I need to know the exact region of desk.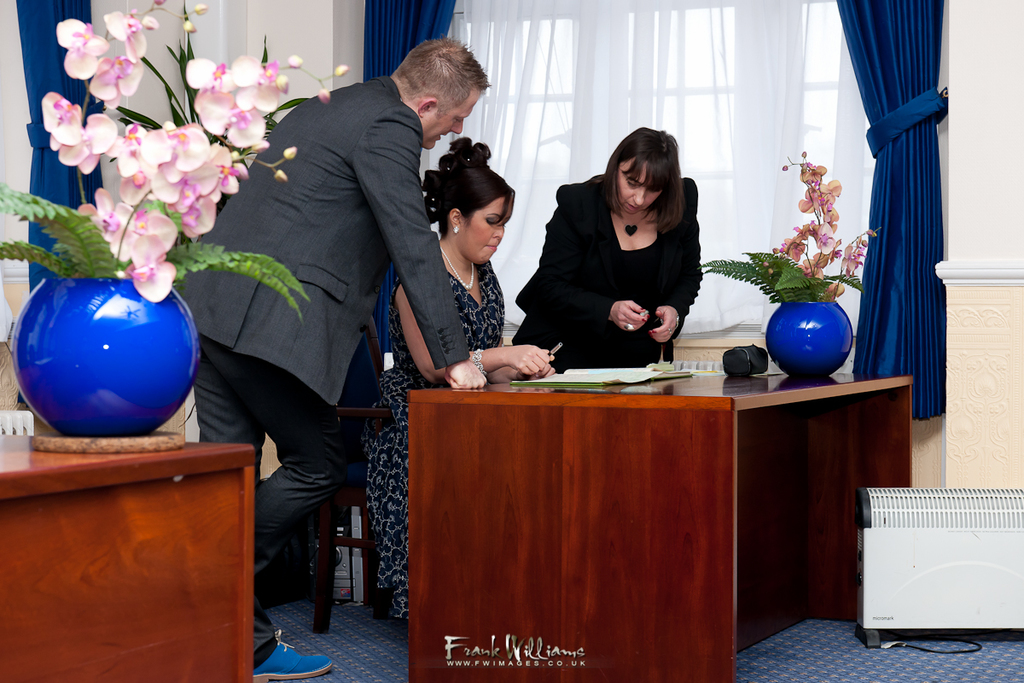
Region: x1=323, y1=321, x2=936, y2=663.
